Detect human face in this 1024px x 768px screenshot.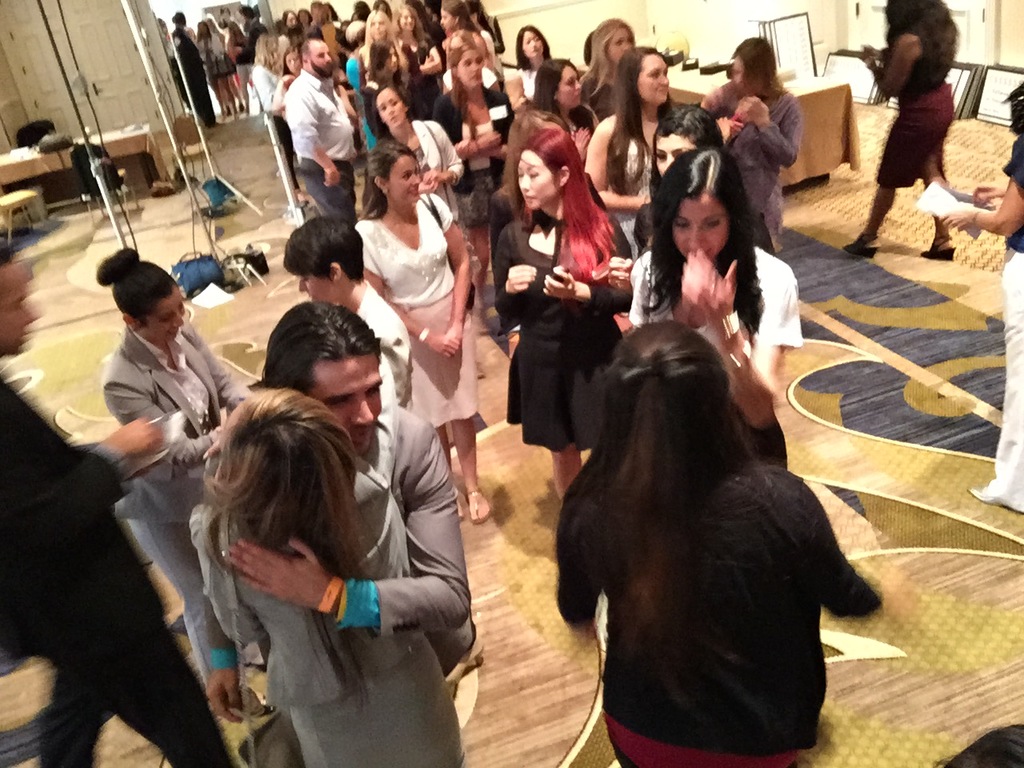
Detection: 676 198 726 258.
